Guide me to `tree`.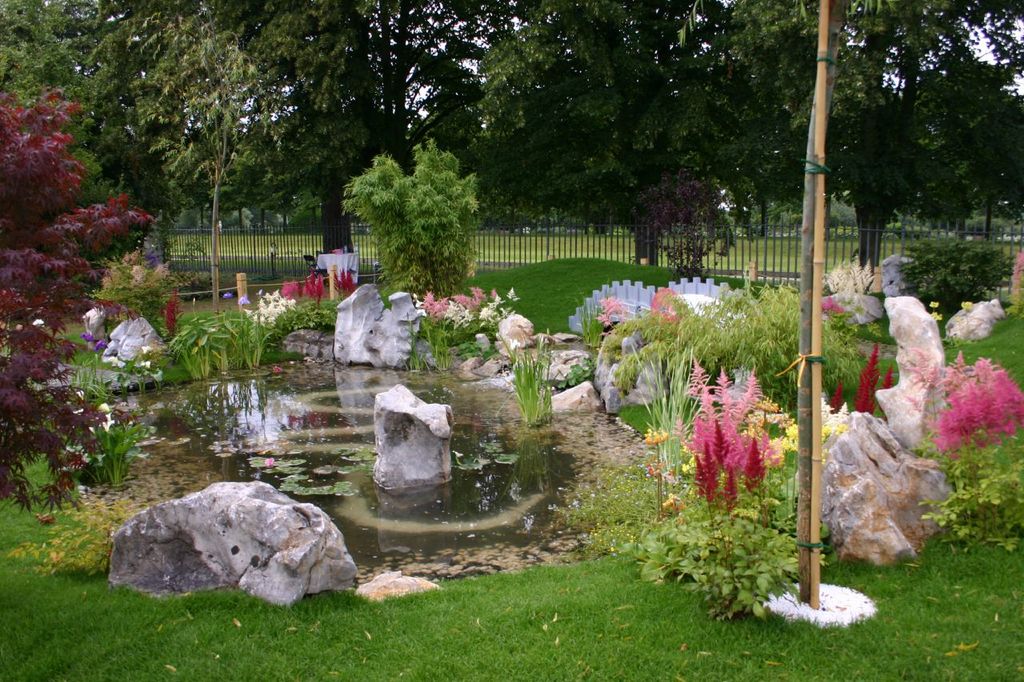
Guidance: [left=114, top=8, right=290, bottom=298].
